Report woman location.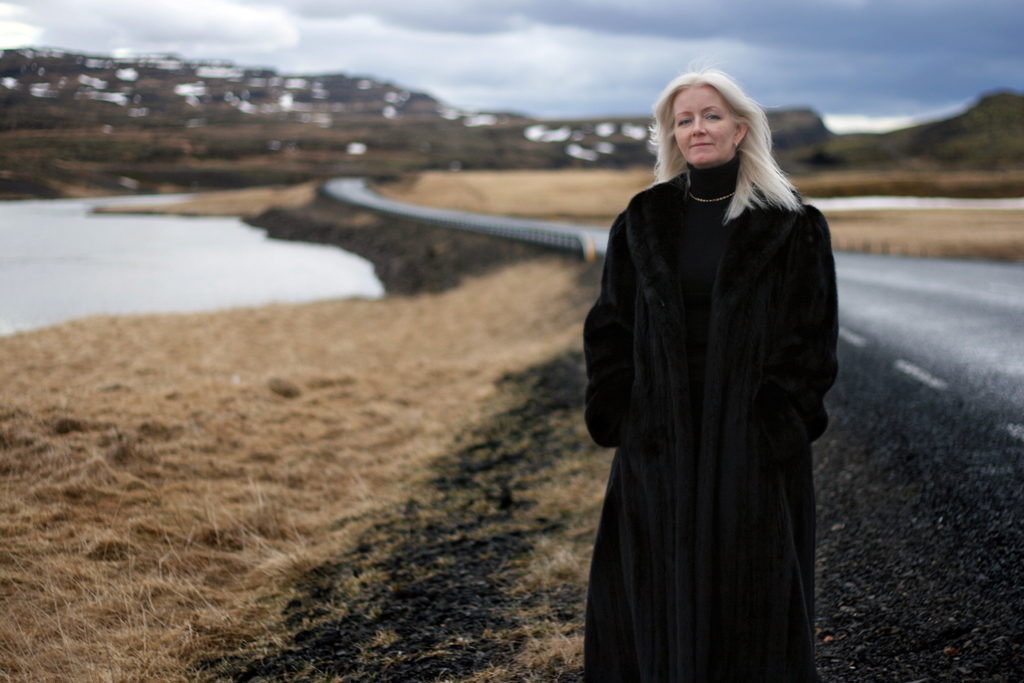
Report: <box>573,65,845,680</box>.
